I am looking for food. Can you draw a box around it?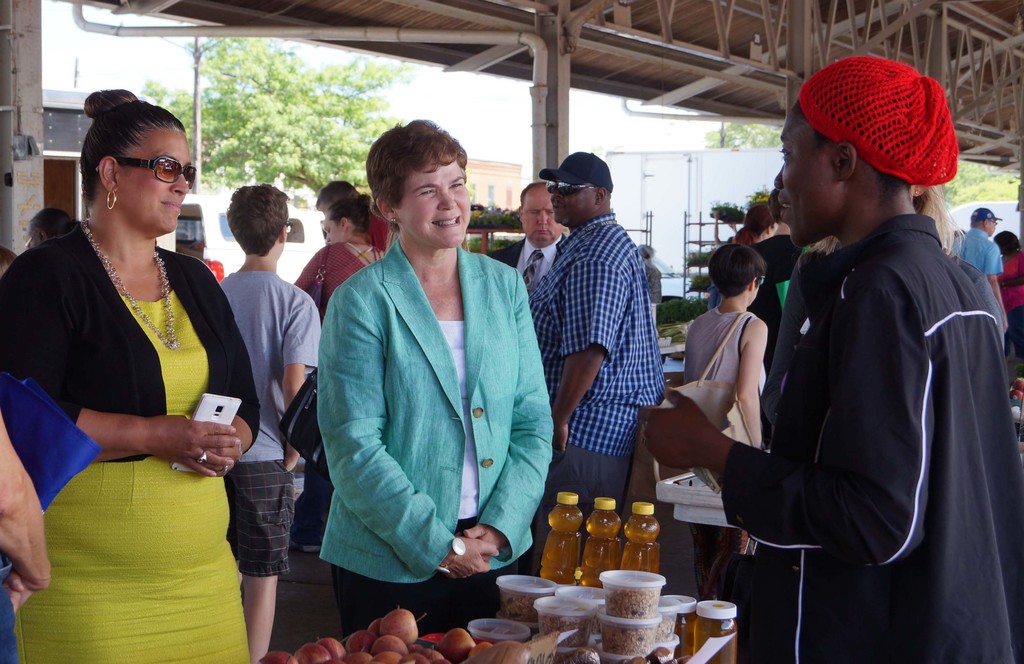
Sure, the bounding box is crop(599, 626, 652, 651).
